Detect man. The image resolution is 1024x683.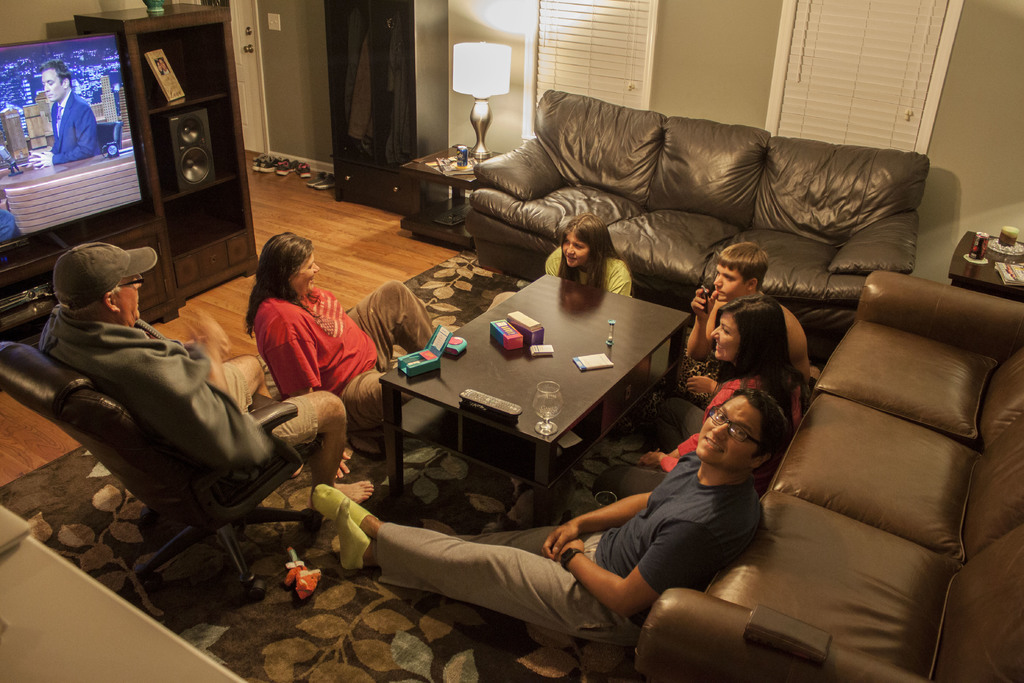
bbox(26, 60, 101, 163).
